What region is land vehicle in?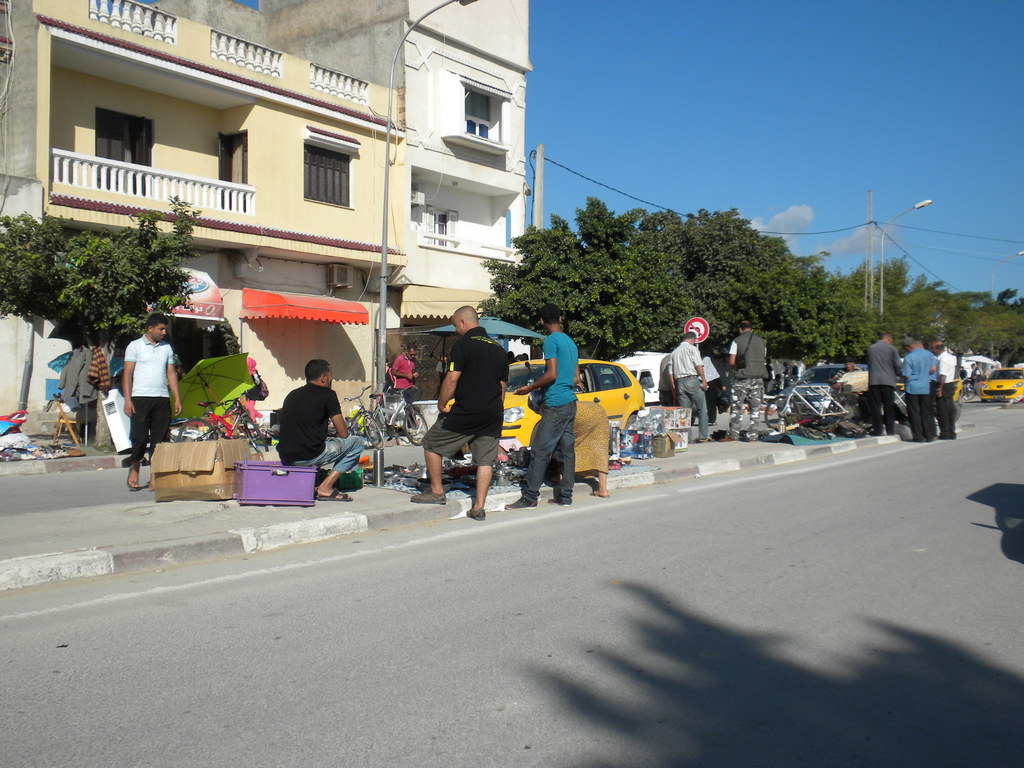
(978,366,1023,404).
